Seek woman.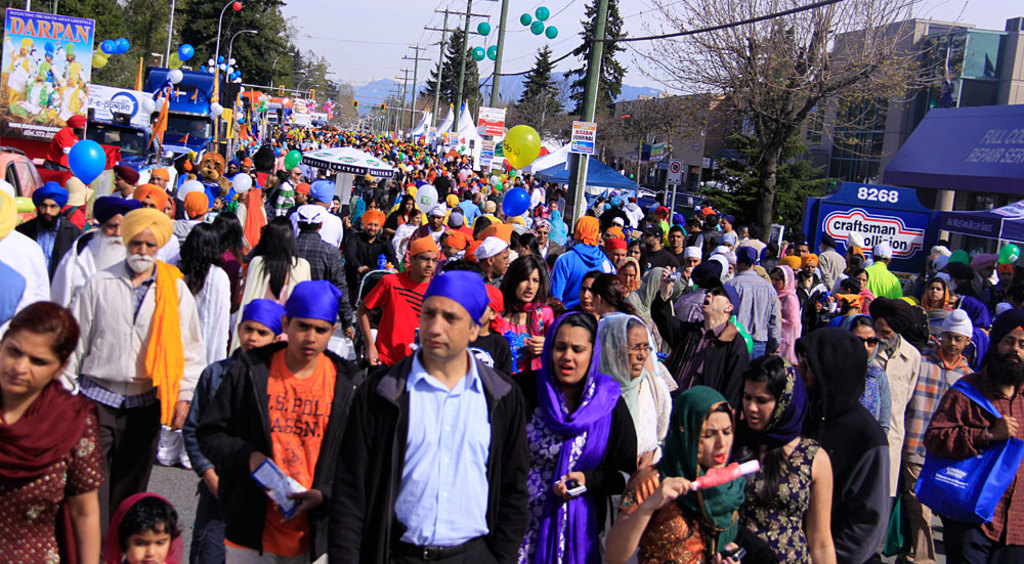
(735,353,836,563).
